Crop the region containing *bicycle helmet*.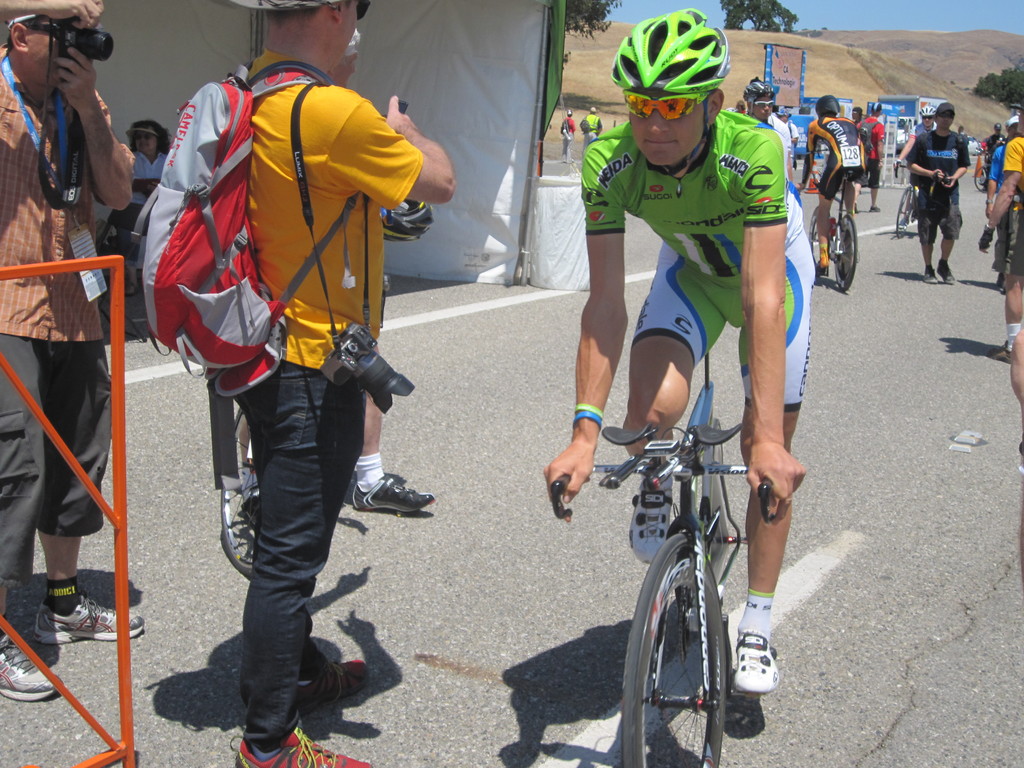
Crop region: box=[813, 94, 842, 118].
